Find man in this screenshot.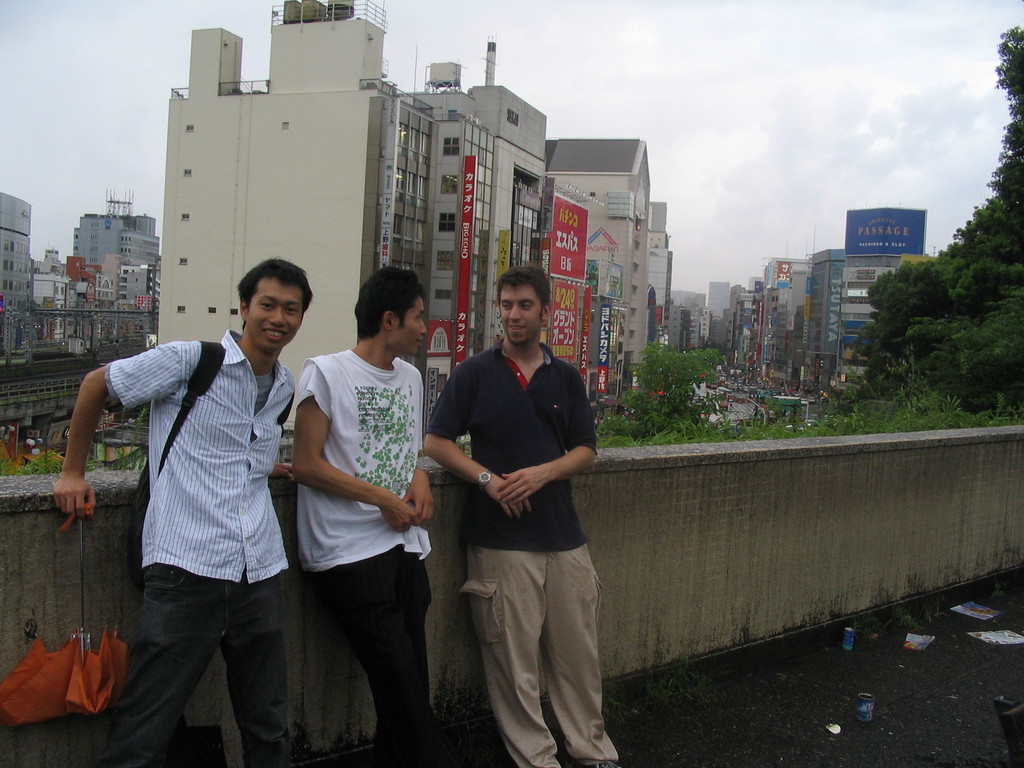
The bounding box for man is crop(423, 258, 611, 742).
